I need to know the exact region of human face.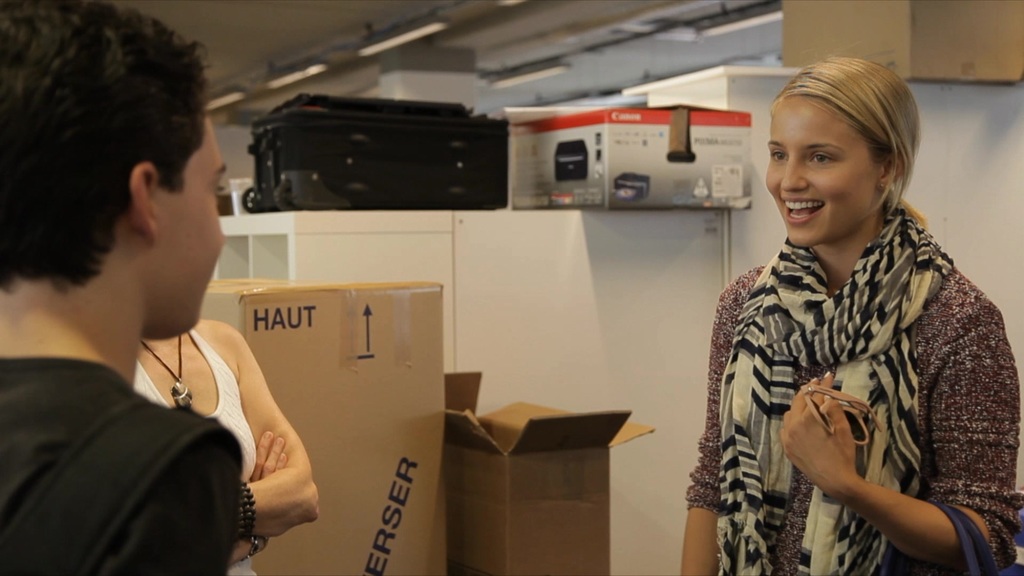
Region: bbox(155, 115, 226, 333).
